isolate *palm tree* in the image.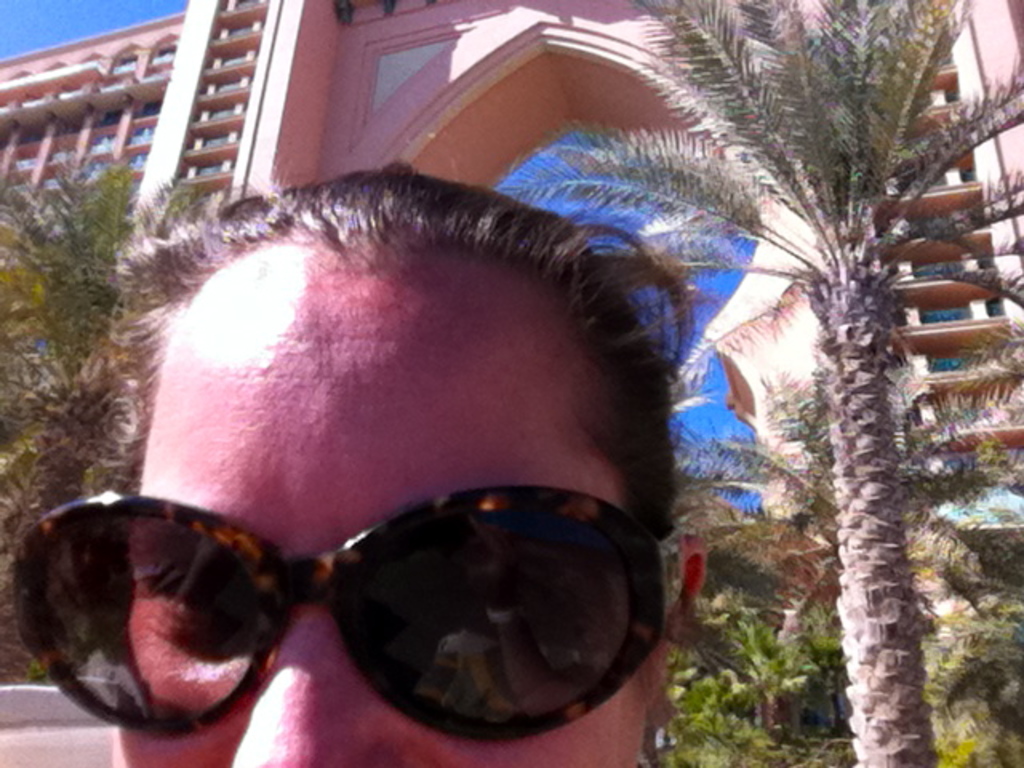
Isolated region: l=498, t=0, r=1022, b=766.
